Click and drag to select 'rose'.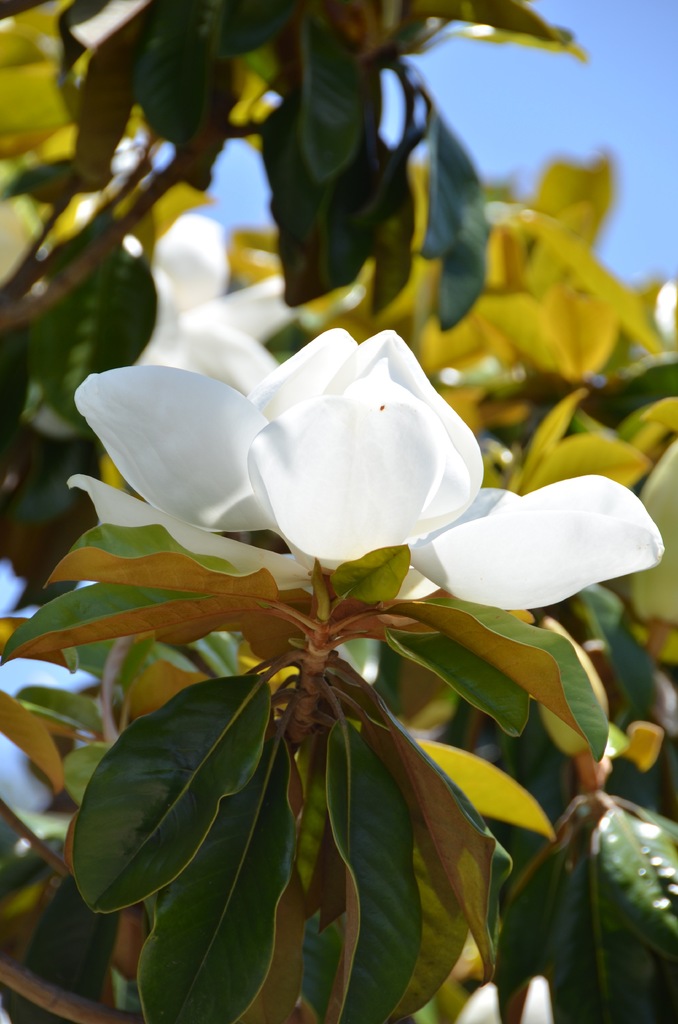
Selection: l=133, t=209, r=293, b=376.
